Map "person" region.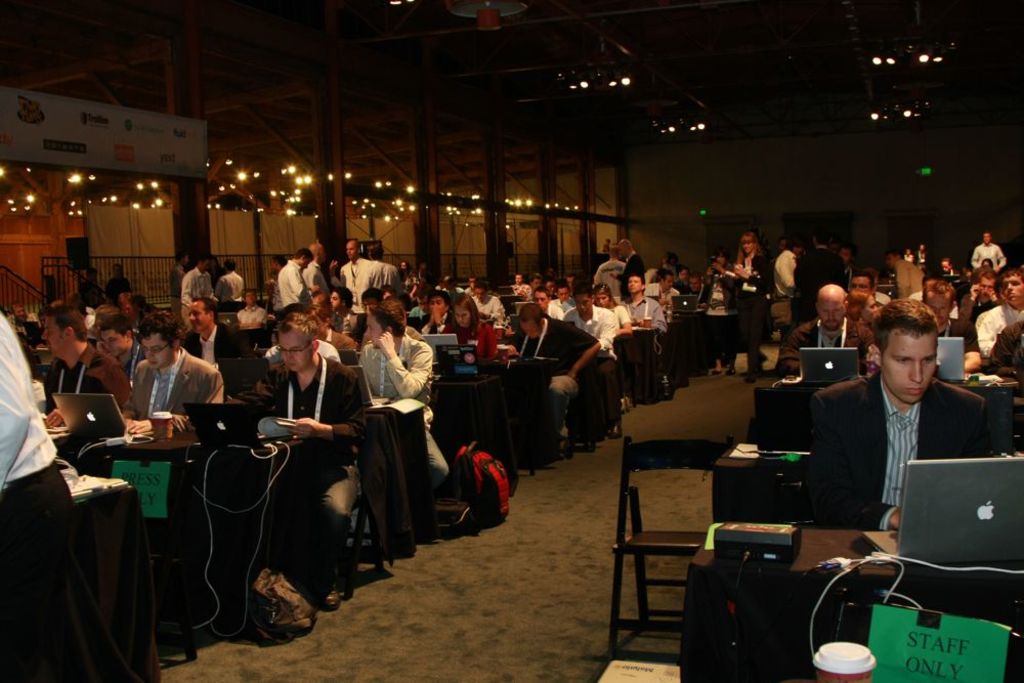
Mapped to crop(419, 285, 456, 338).
